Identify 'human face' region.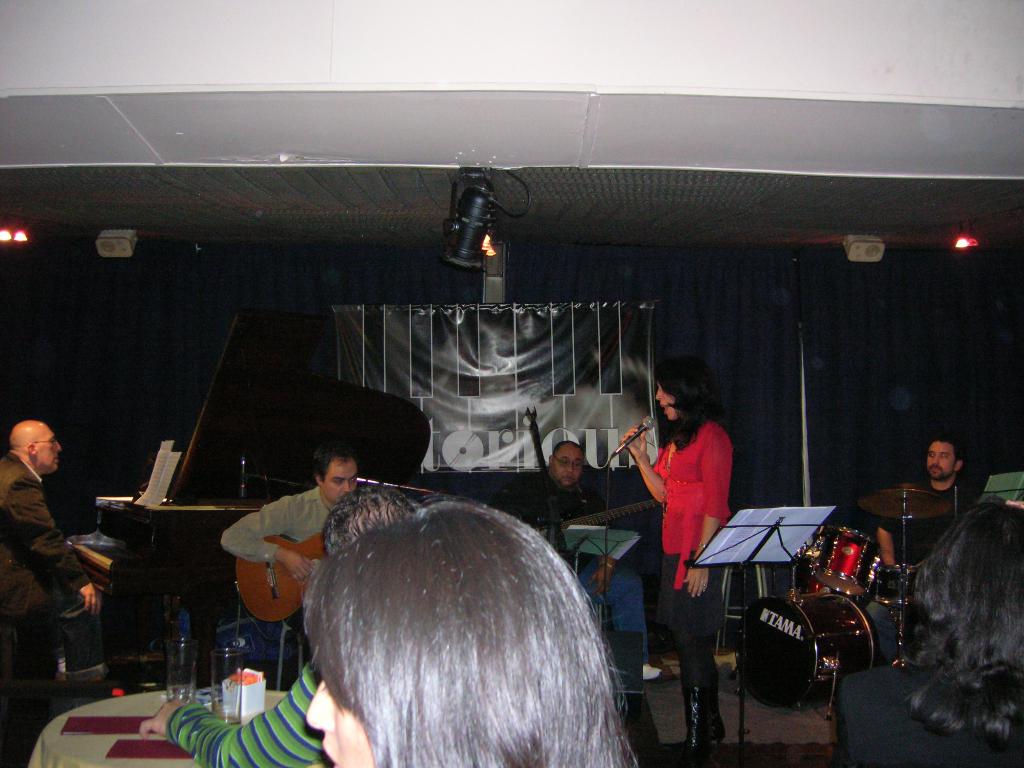
Region: 35/420/60/474.
